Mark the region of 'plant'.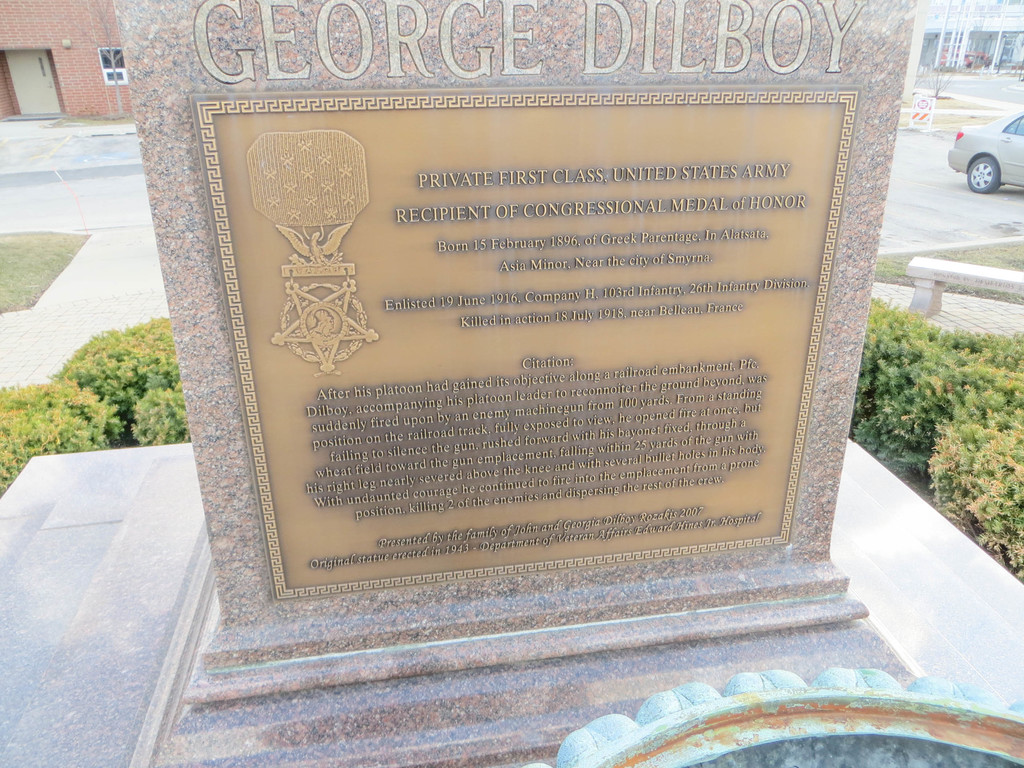
Region: 1006,58,1020,74.
